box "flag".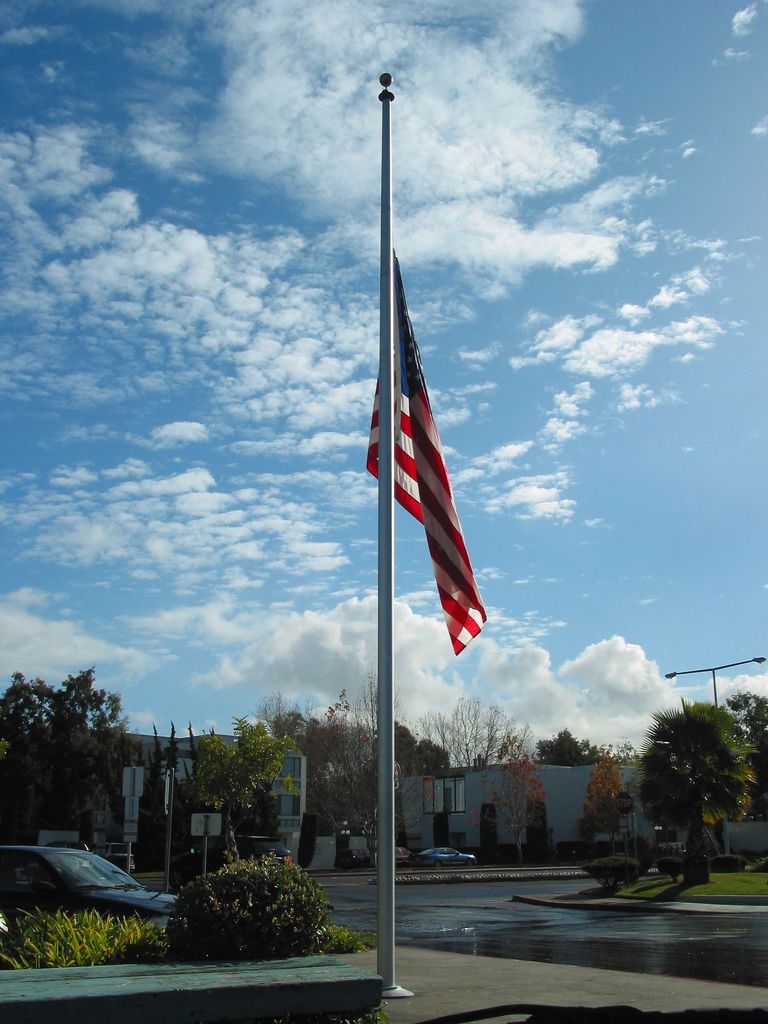
select_region(162, 725, 181, 829).
